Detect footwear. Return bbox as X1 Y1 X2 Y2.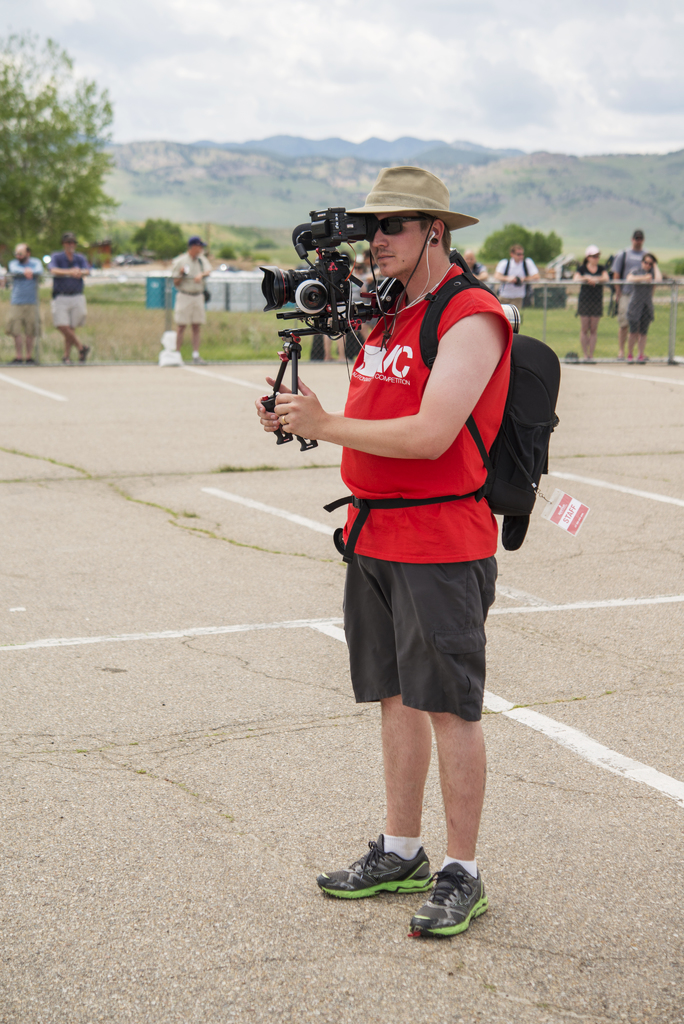
408 867 488 940.
